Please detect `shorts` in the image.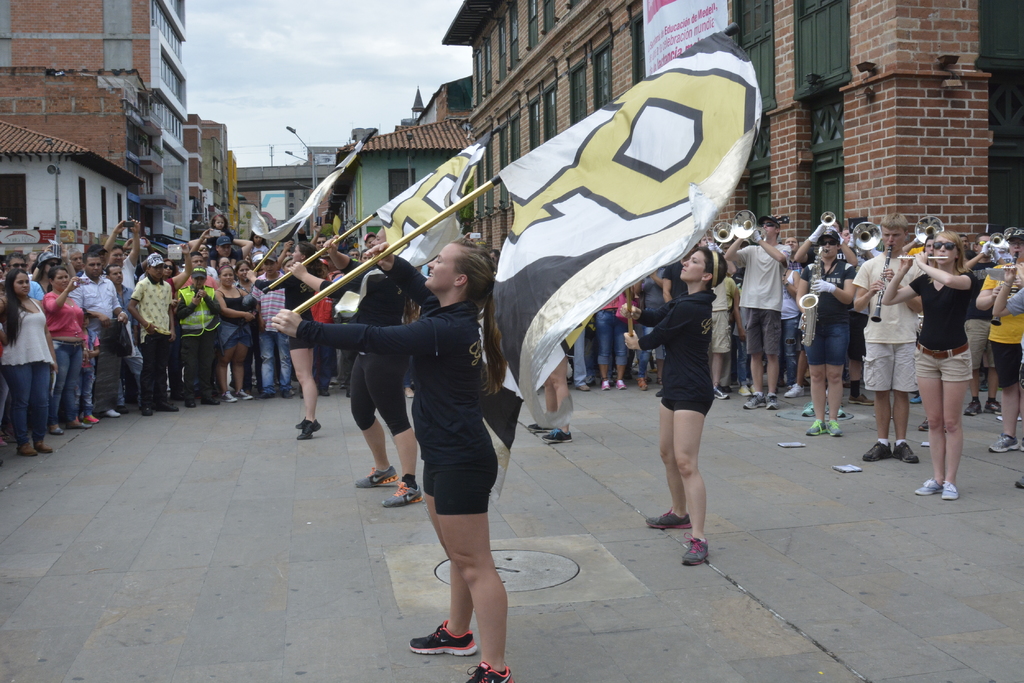
rect(961, 321, 989, 373).
